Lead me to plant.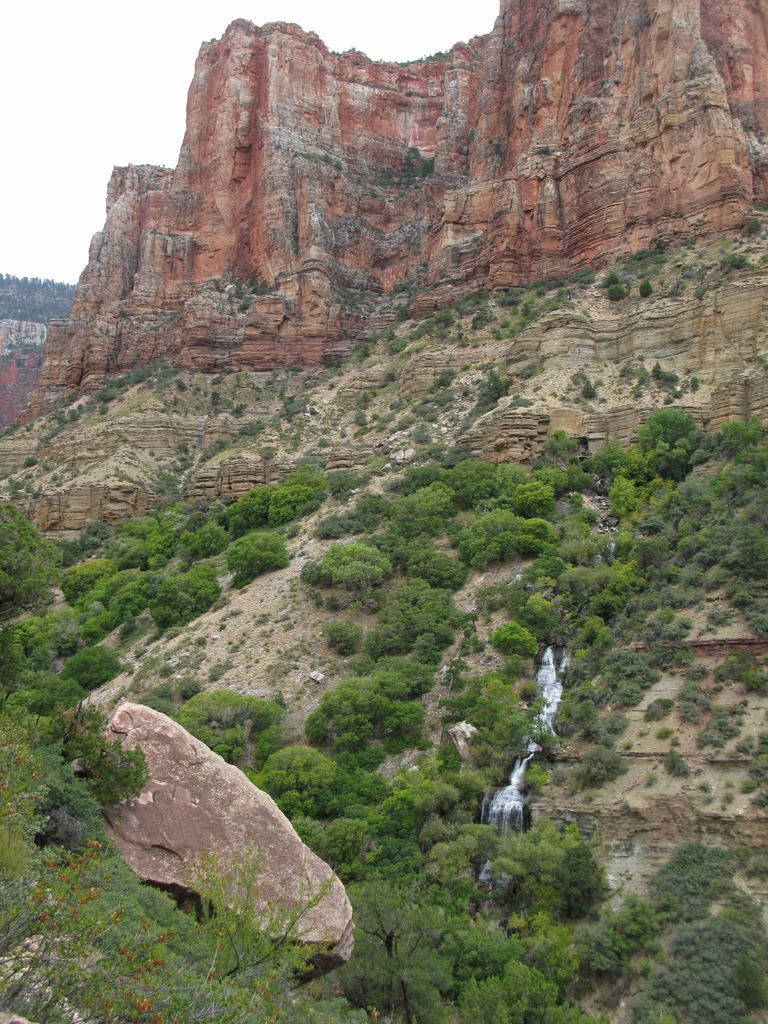
Lead to select_region(605, 281, 634, 304).
